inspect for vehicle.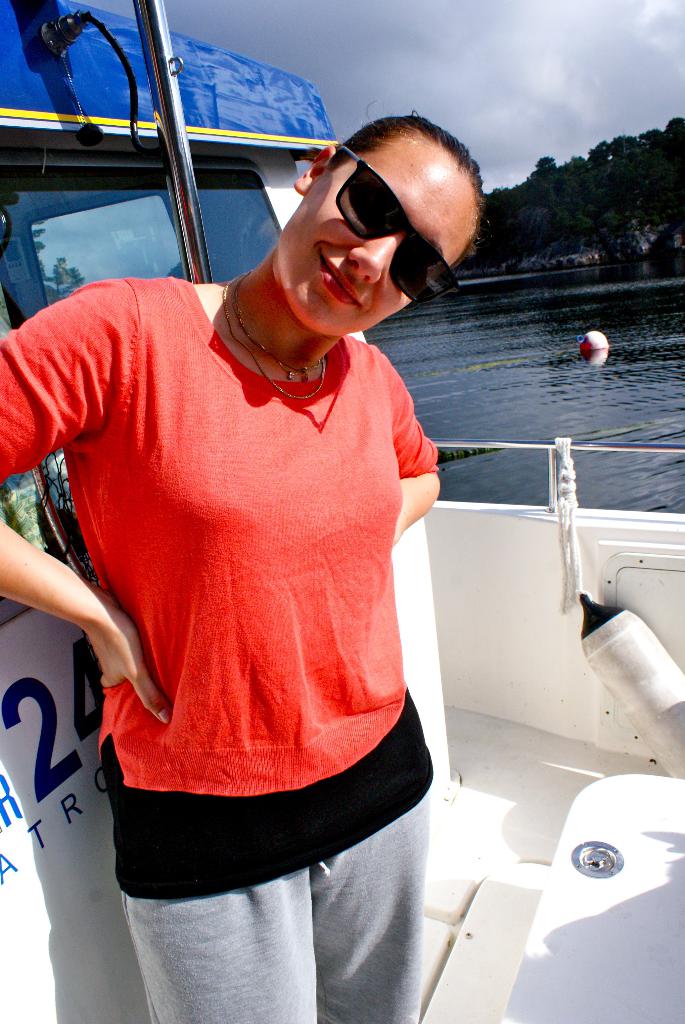
Inspection: (0,0,684,1023).
